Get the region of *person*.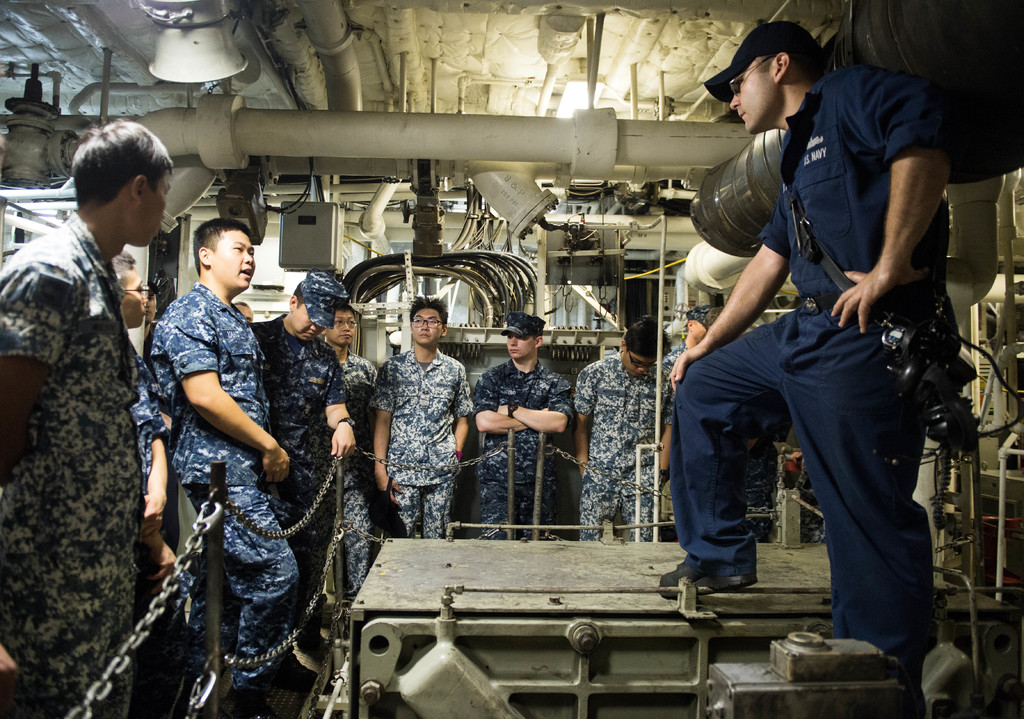
(322, 299, 378, 594).
